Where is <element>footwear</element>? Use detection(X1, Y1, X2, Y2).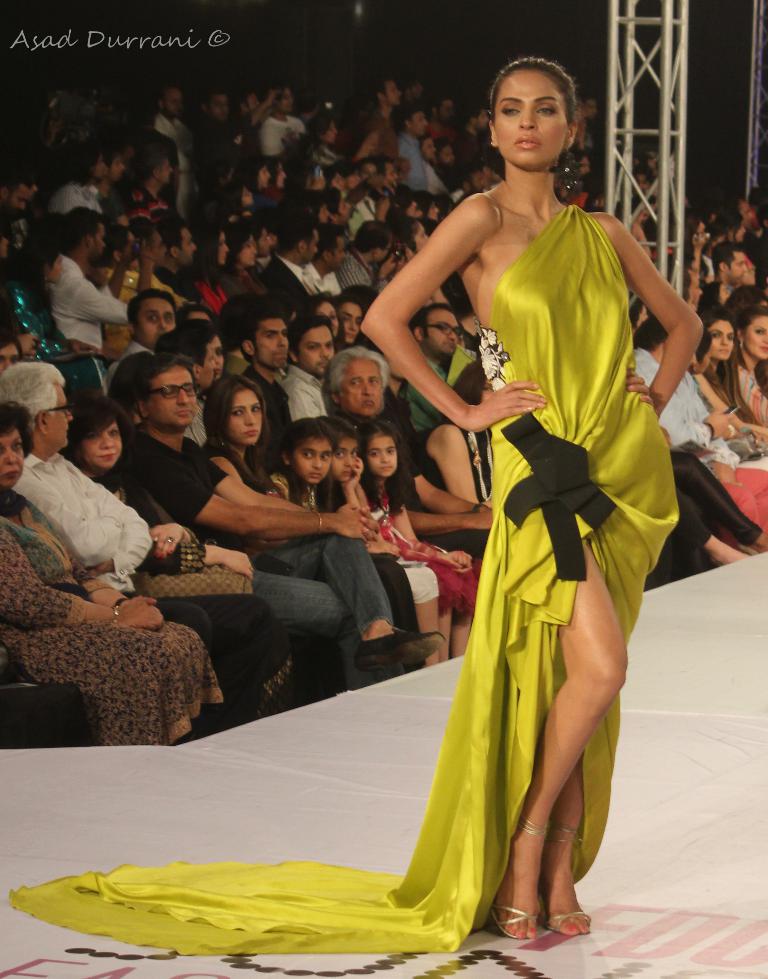
detection(552, 819, 590, 934).
